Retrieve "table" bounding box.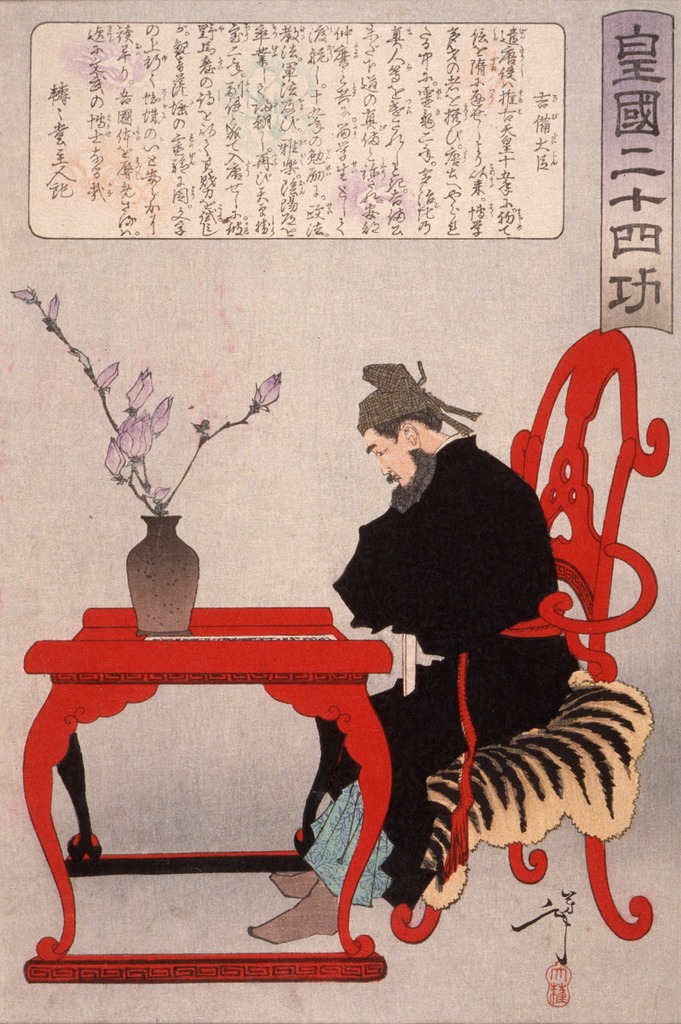
Bounding box: <box>27,599,385,986</box>.
